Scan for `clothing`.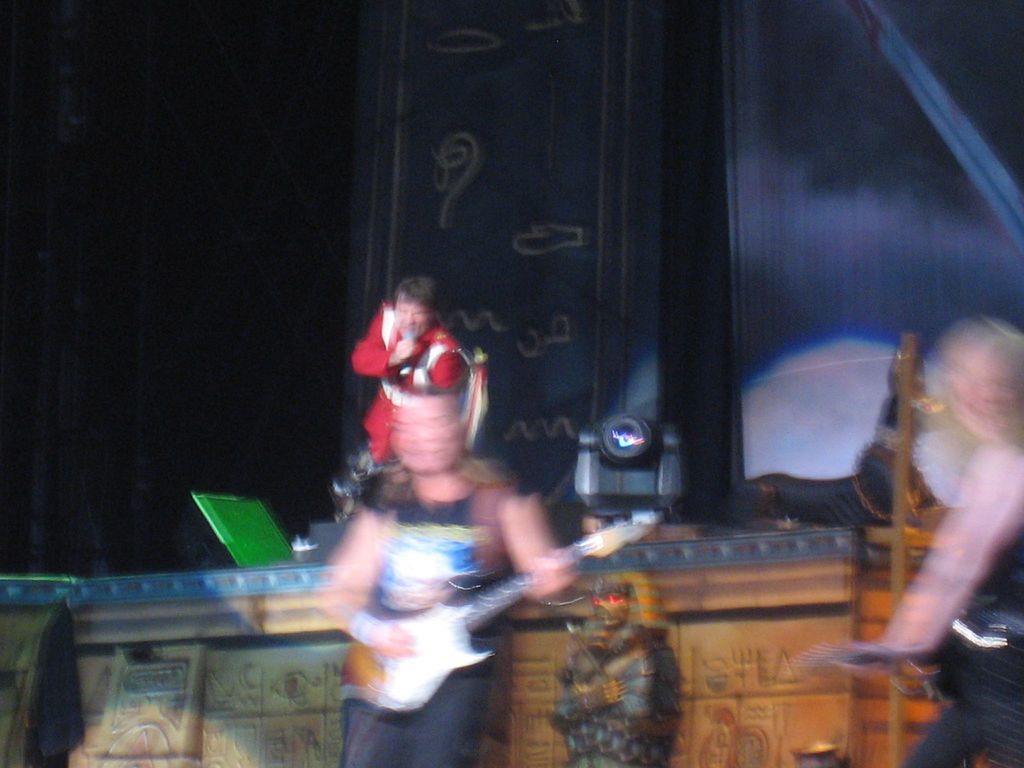
Scan result: pyautogui.locateOnScreen(547, 621, 666, 767).
